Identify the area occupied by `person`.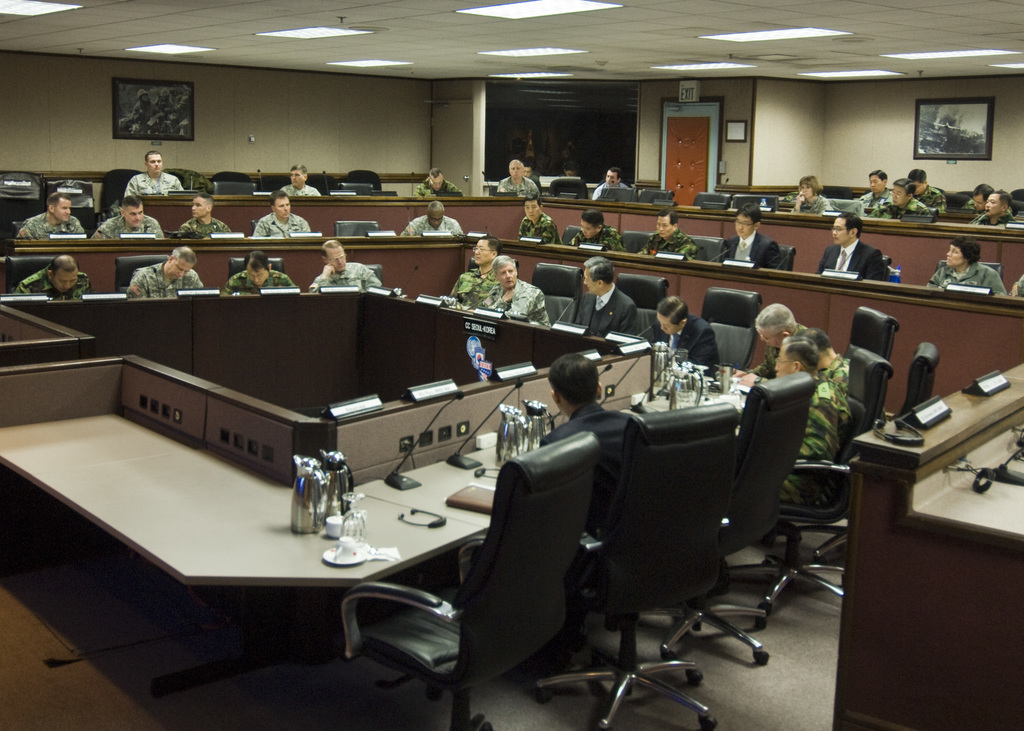
Area: [930, 236, 1004, 298].
